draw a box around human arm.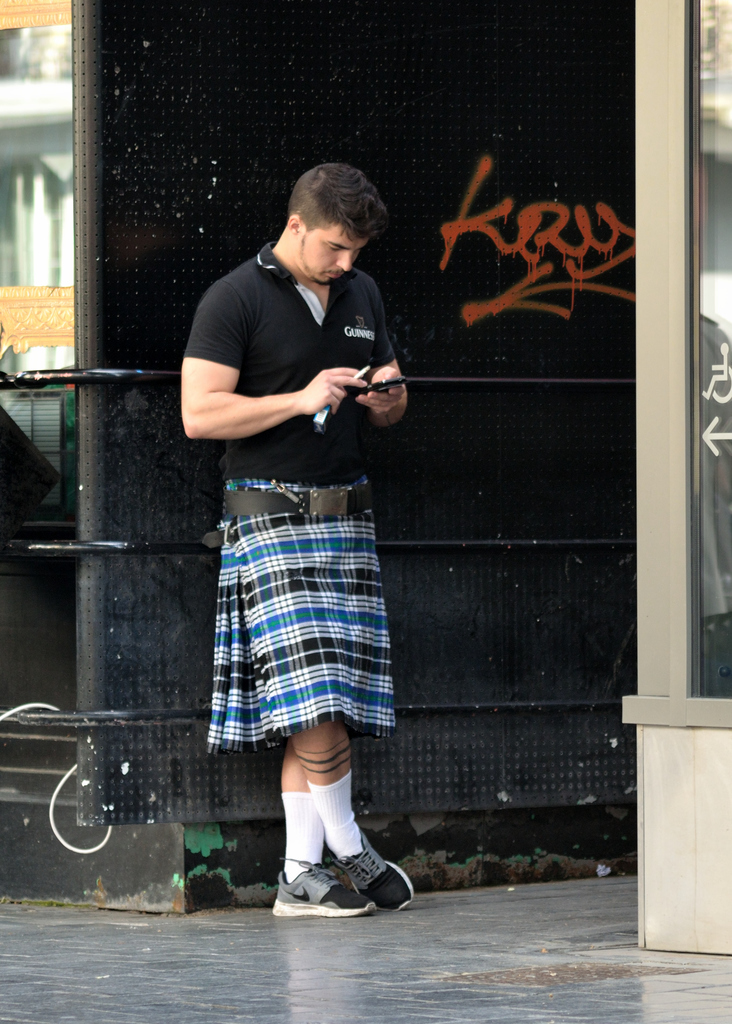
348, 291, 412, 429.
